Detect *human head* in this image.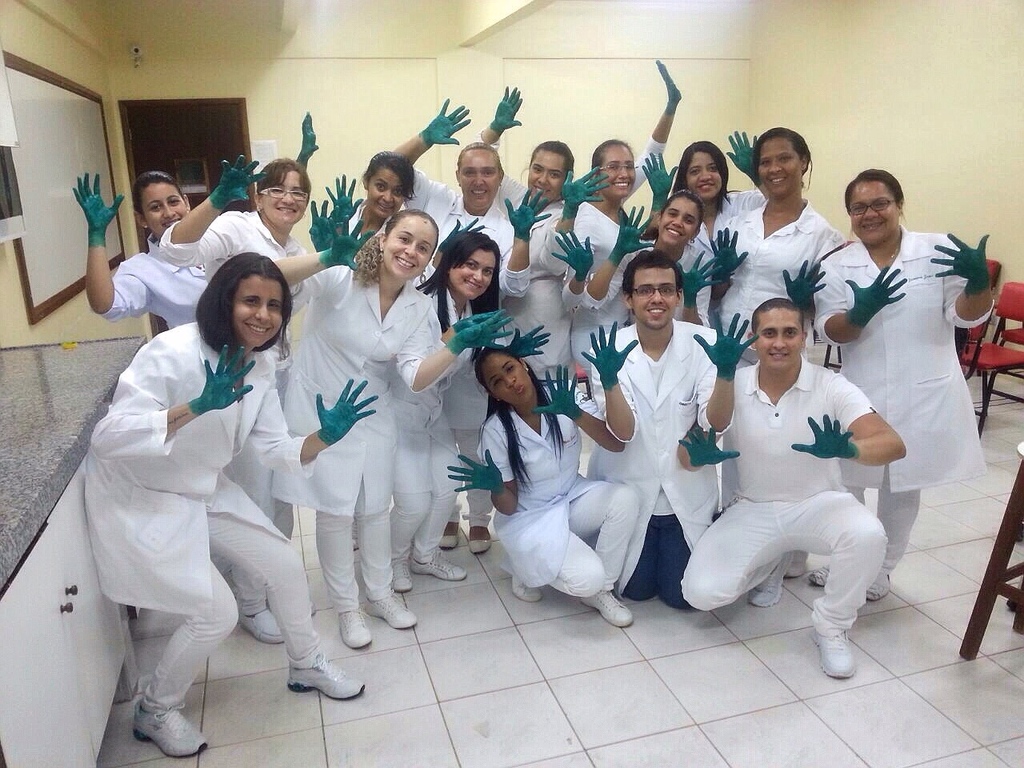
Detection: l=474, t=346, r=534, b=405.
